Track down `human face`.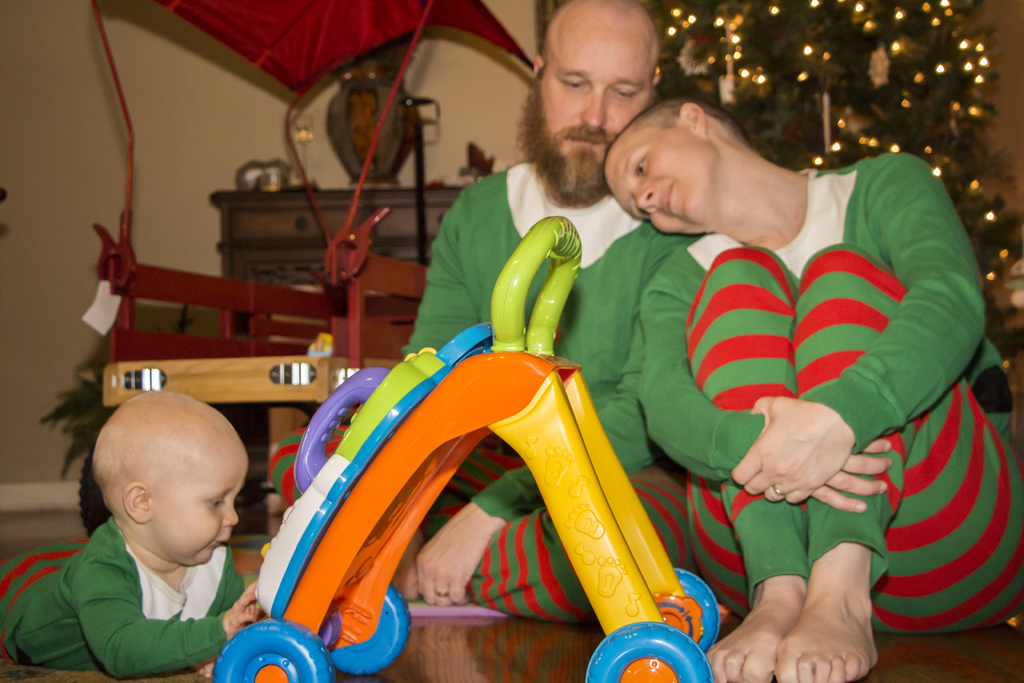
Tracked to <box>604,129,712,240</box>.
